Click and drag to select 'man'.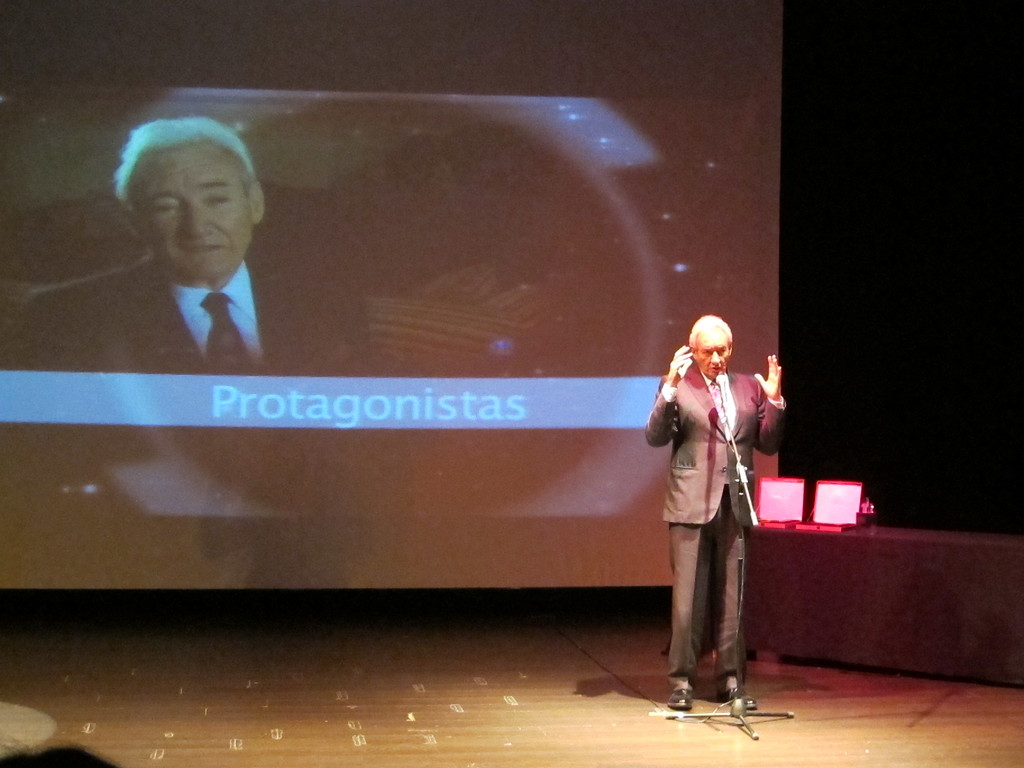
Selection: box(648, 317, 764, 713).
